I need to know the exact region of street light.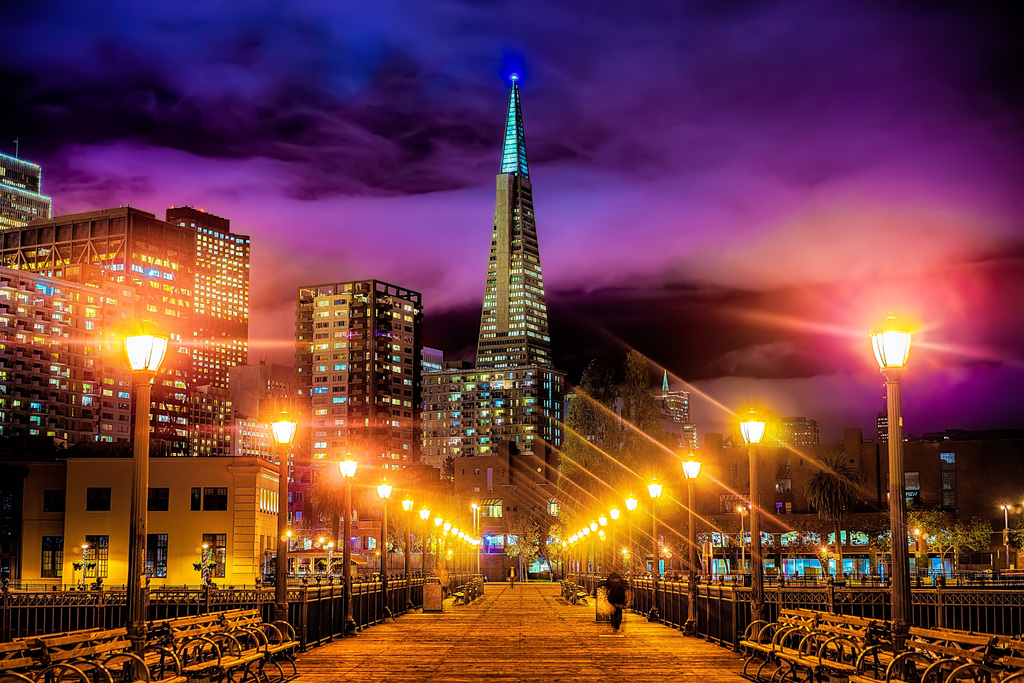
Region: locate(996, 504, 1012, 542).
